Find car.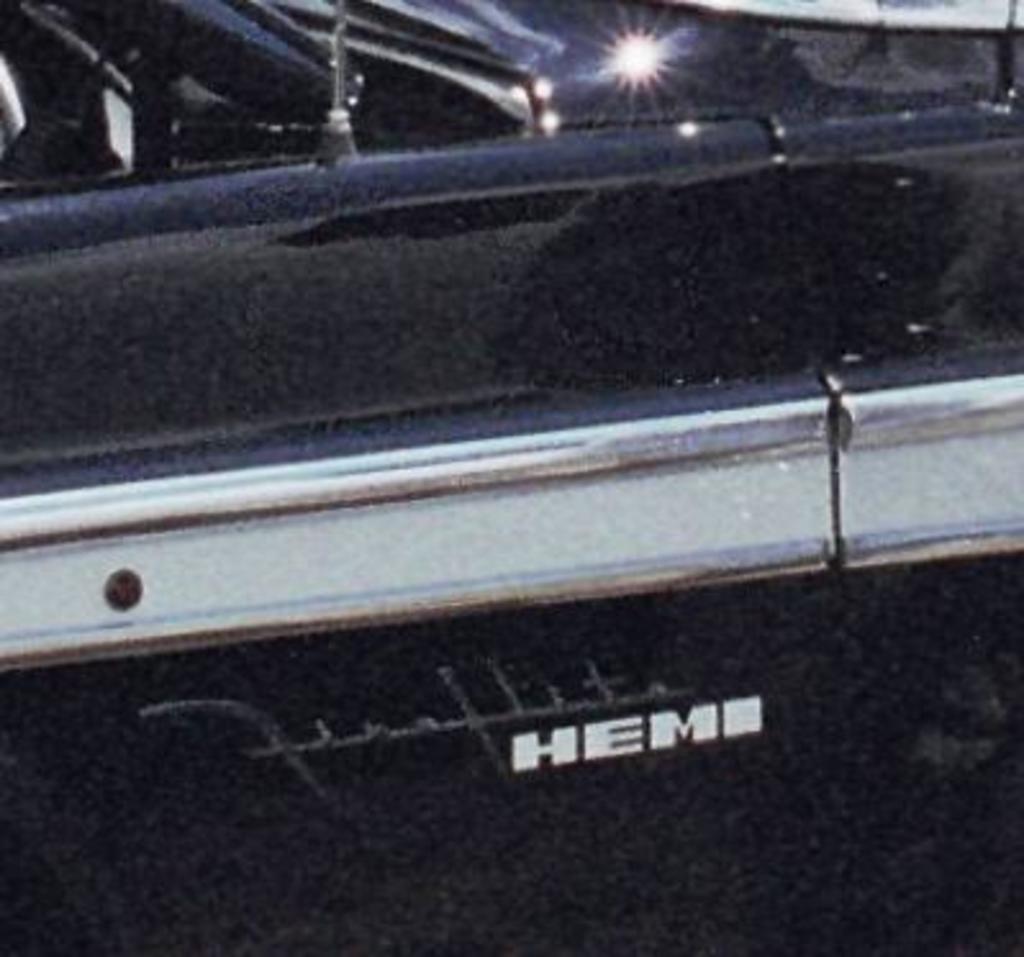
select_region(0, 103, 1006, 844).
